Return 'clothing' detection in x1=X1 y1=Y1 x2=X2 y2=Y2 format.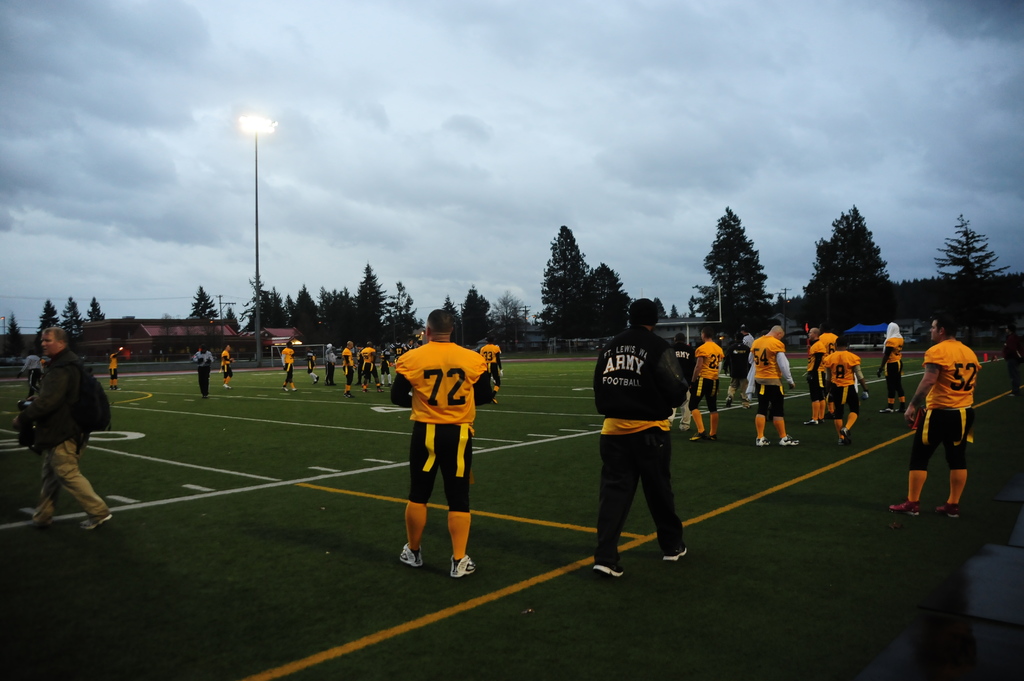
x1=806 y1=338 x2=826 y2=419.
